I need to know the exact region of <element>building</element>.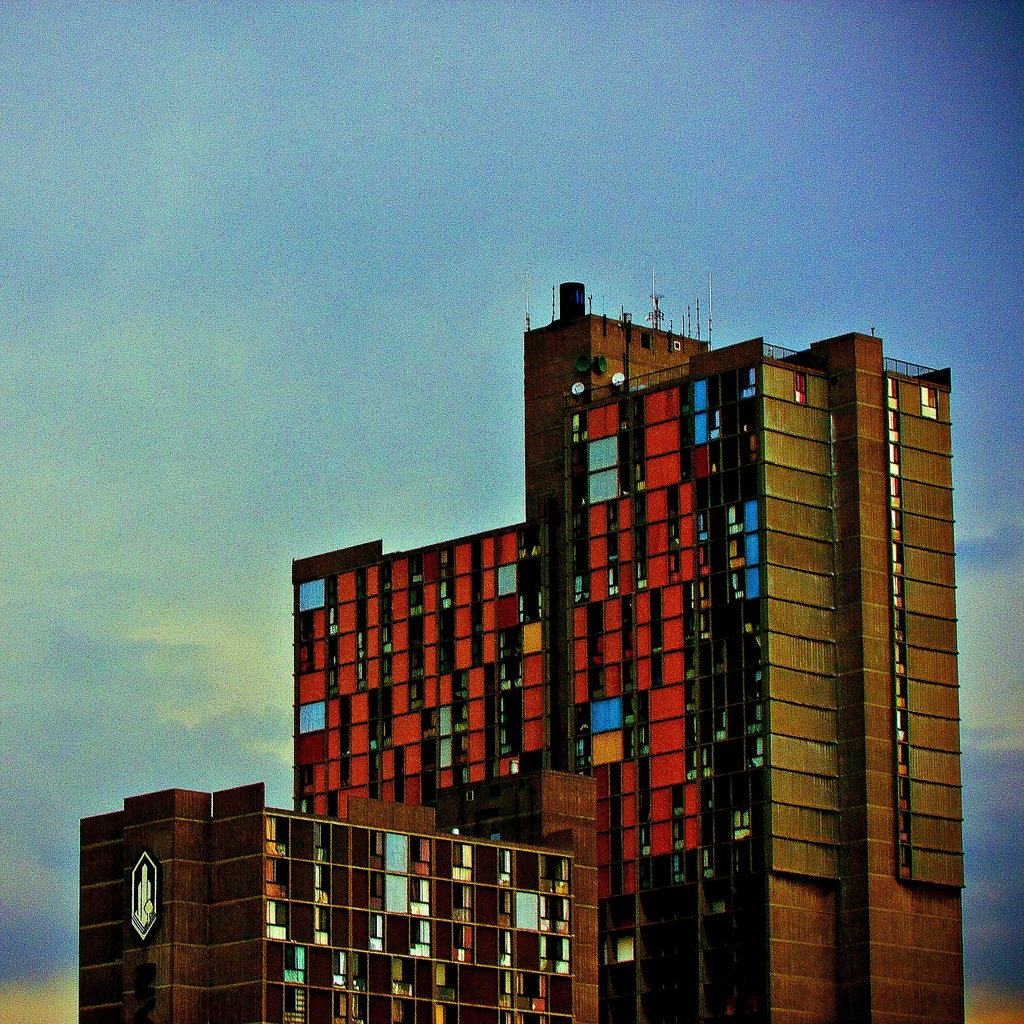
Region: 70,277,966,1023.
